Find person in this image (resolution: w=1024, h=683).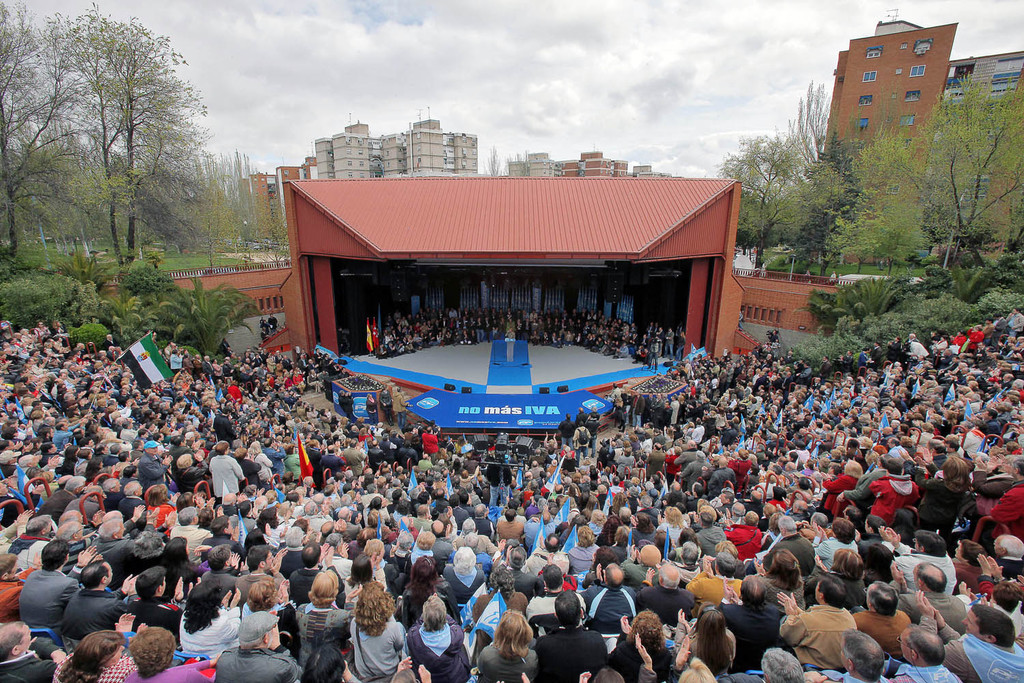
[left=341, top=500, right=378, bottom=555].
